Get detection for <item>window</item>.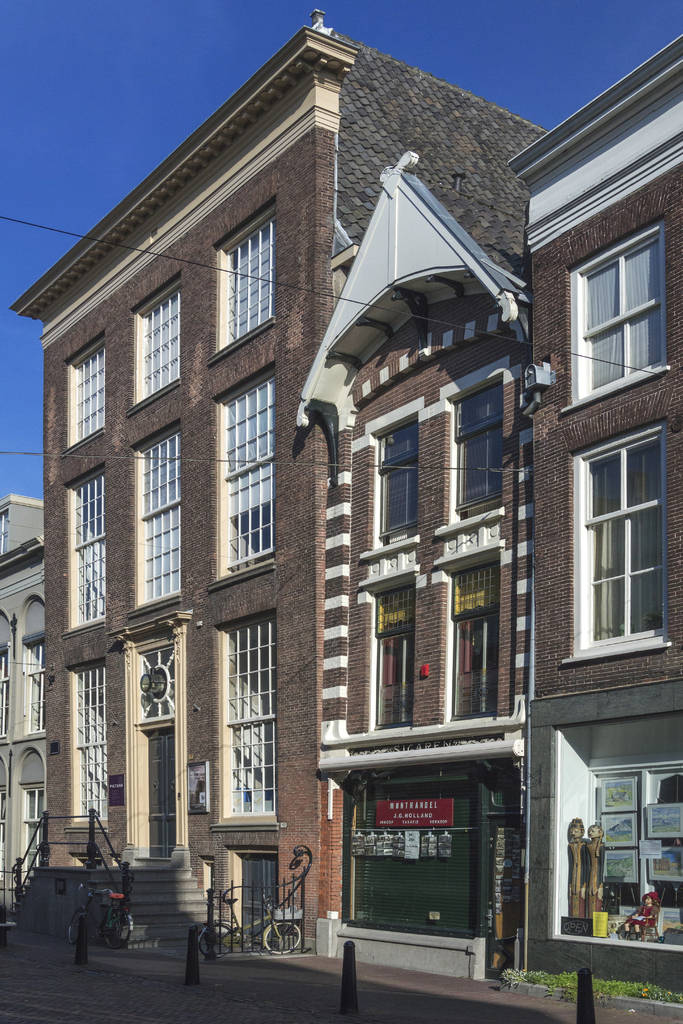
Detection: x1=224 y1=606 x2=272 y2=816.
